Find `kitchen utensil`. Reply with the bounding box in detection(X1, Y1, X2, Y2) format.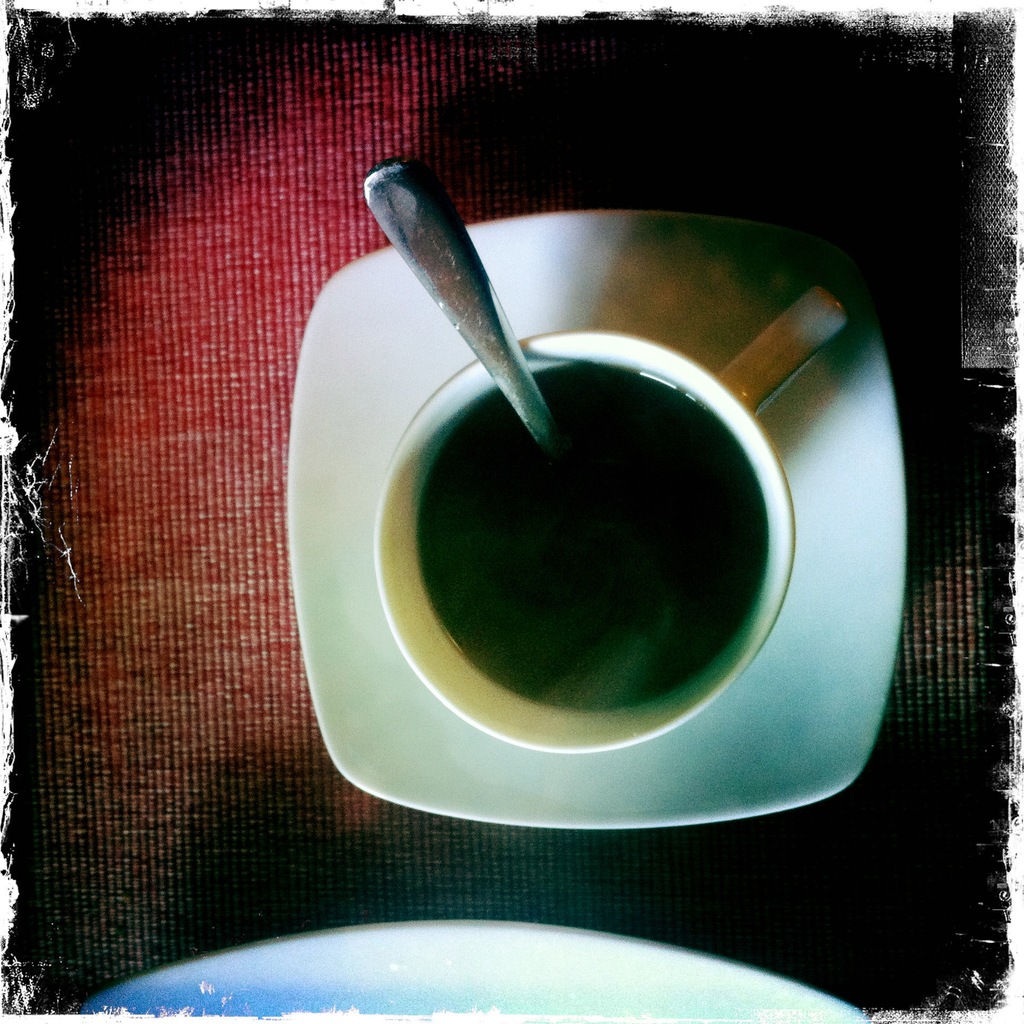
detection(360, 148, 564, 456).
